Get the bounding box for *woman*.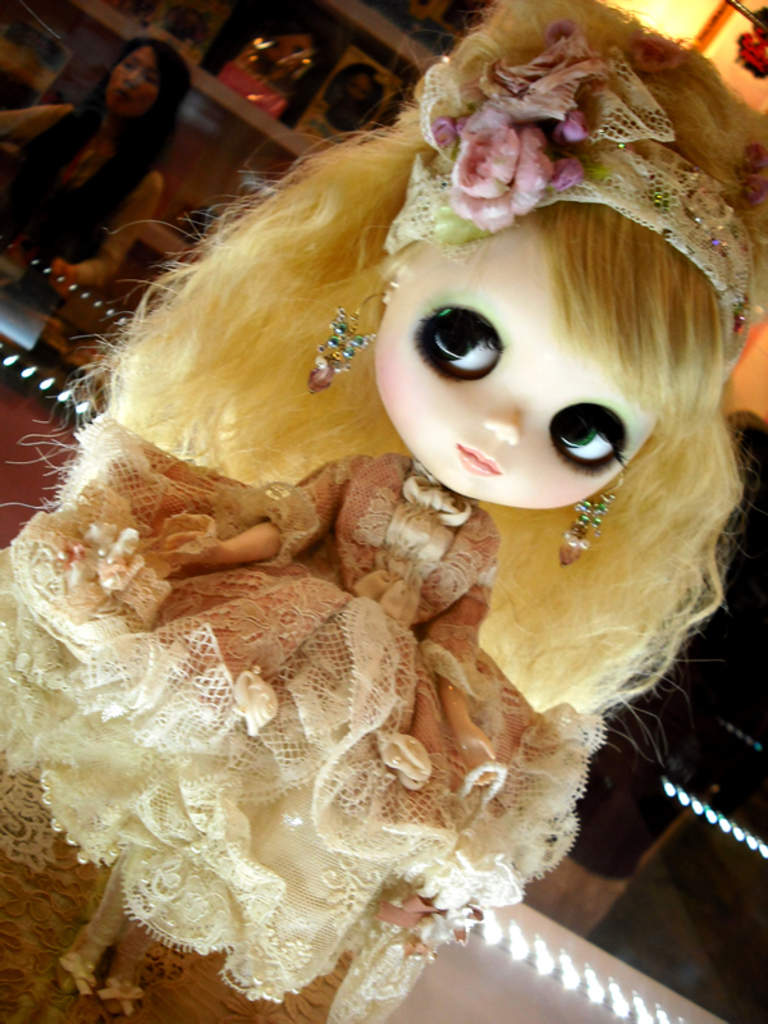
region(0, 33, 191, 303).
